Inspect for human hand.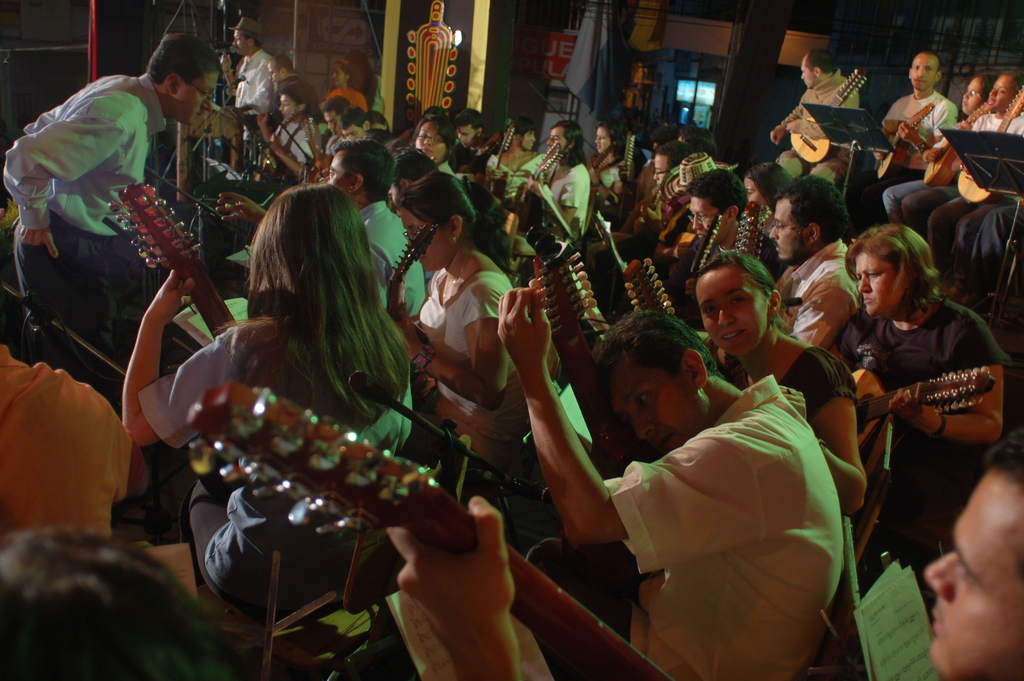
Inspection: Rect(387, 300, 426, 360).
